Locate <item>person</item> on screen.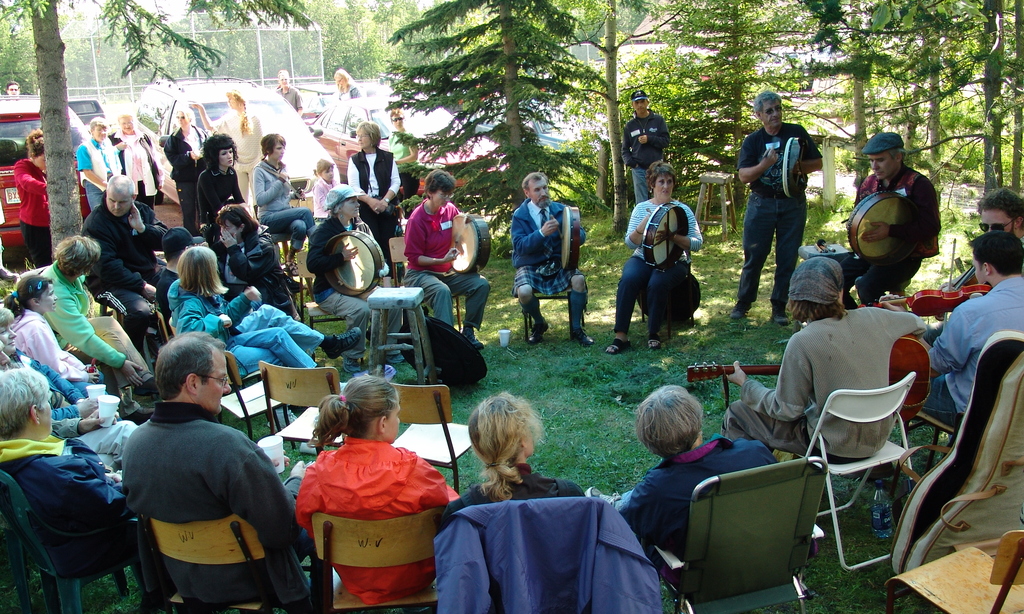
On screen at 0 362 129 593.
